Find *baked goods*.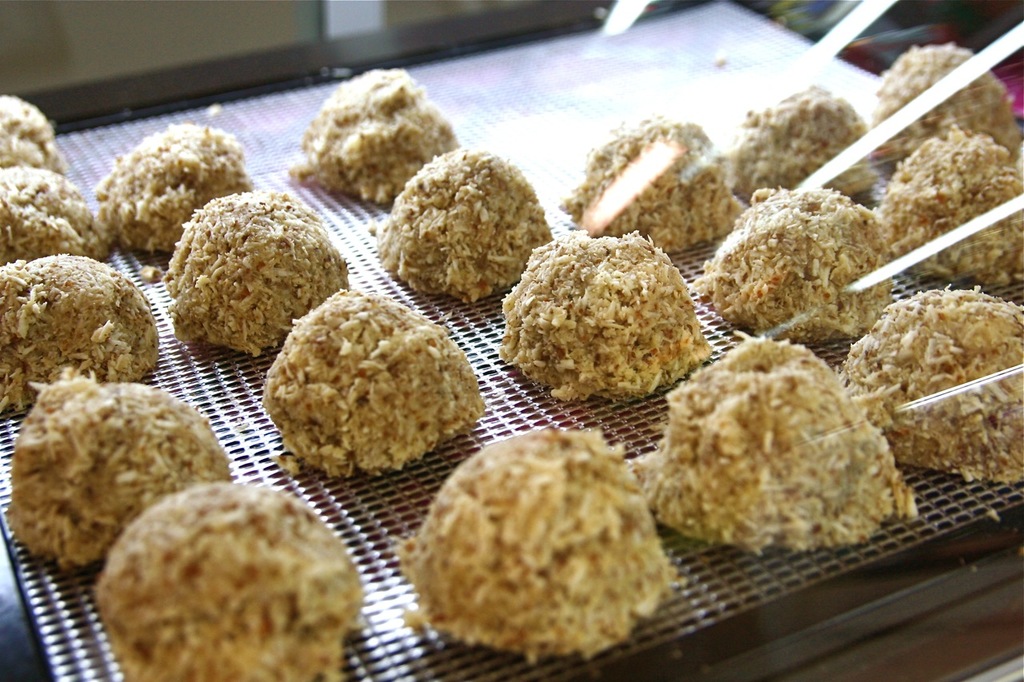
837:287:1023:488.
